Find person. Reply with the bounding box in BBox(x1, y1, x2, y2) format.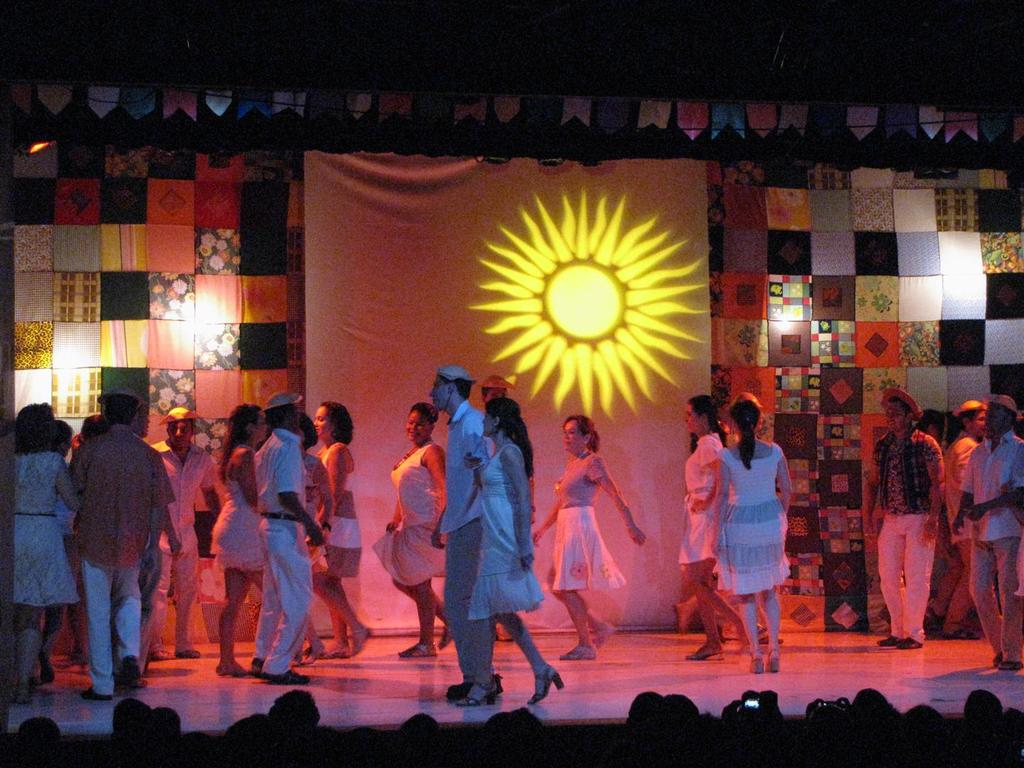
BBox(147, 405, 218, 661).
